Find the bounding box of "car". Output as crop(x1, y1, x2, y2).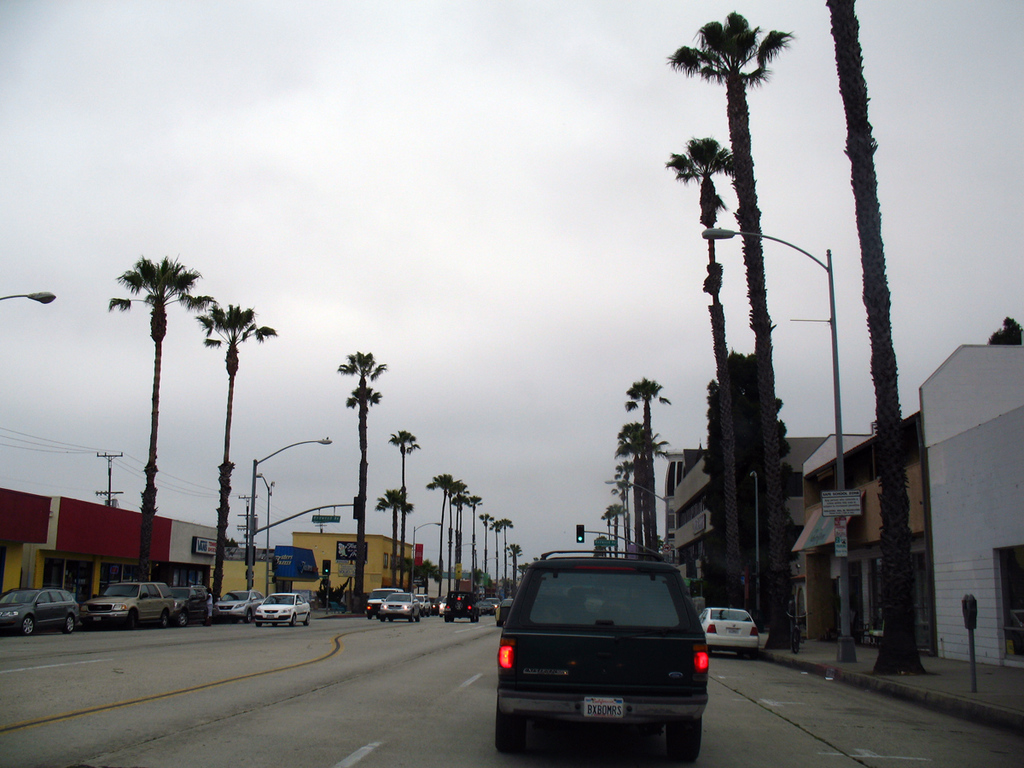
crop(259, 599, 305, 623).
